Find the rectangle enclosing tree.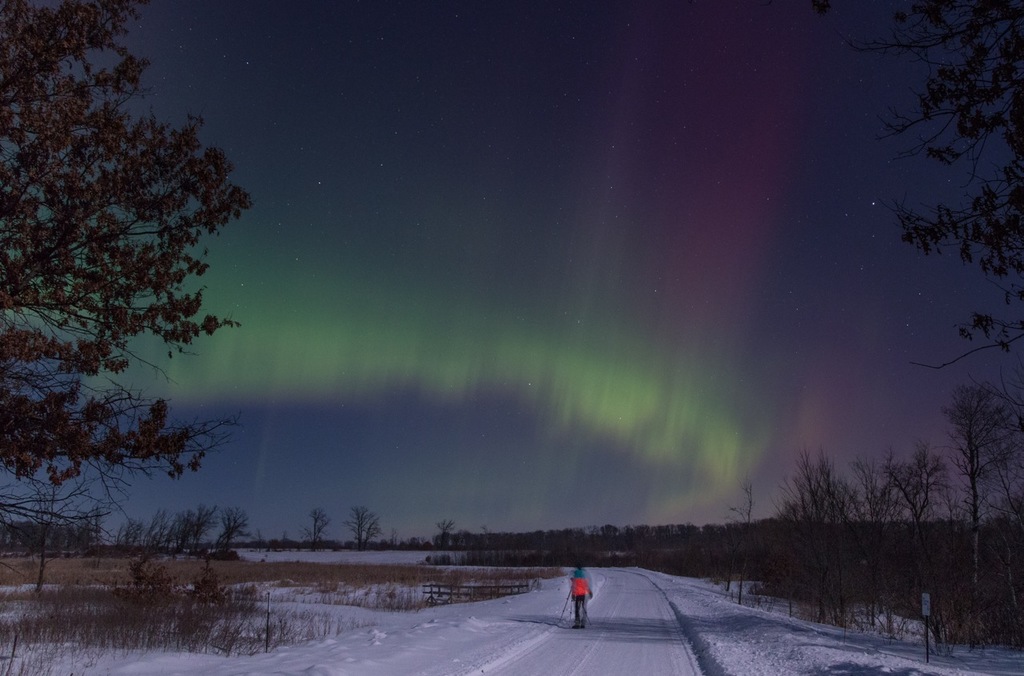
0/2/258/601.
